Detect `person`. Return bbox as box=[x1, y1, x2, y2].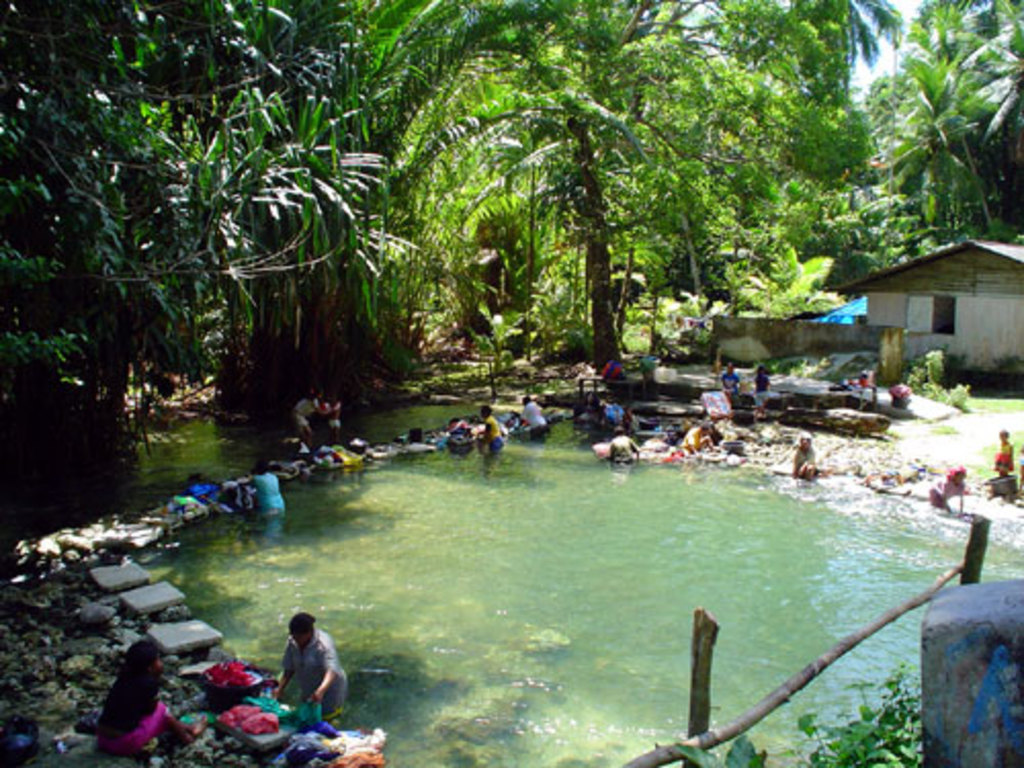
box=[94, 633, 174, 764].
